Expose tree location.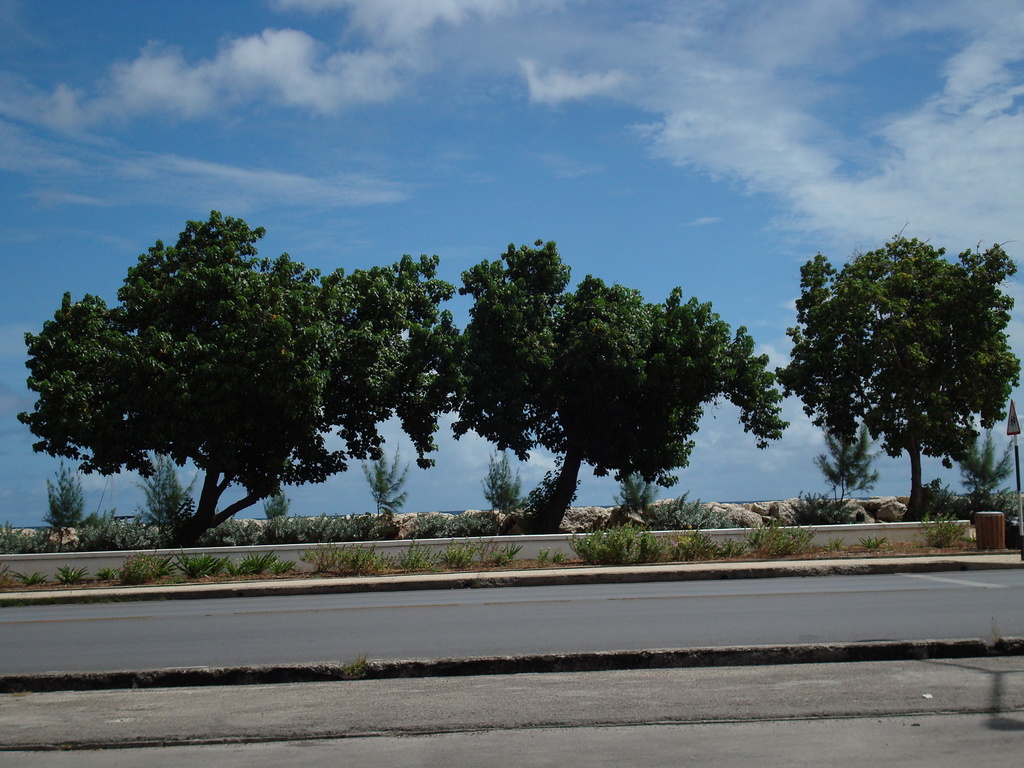
Exposed at x1=614, y1=471, x2=660, y2=509.
